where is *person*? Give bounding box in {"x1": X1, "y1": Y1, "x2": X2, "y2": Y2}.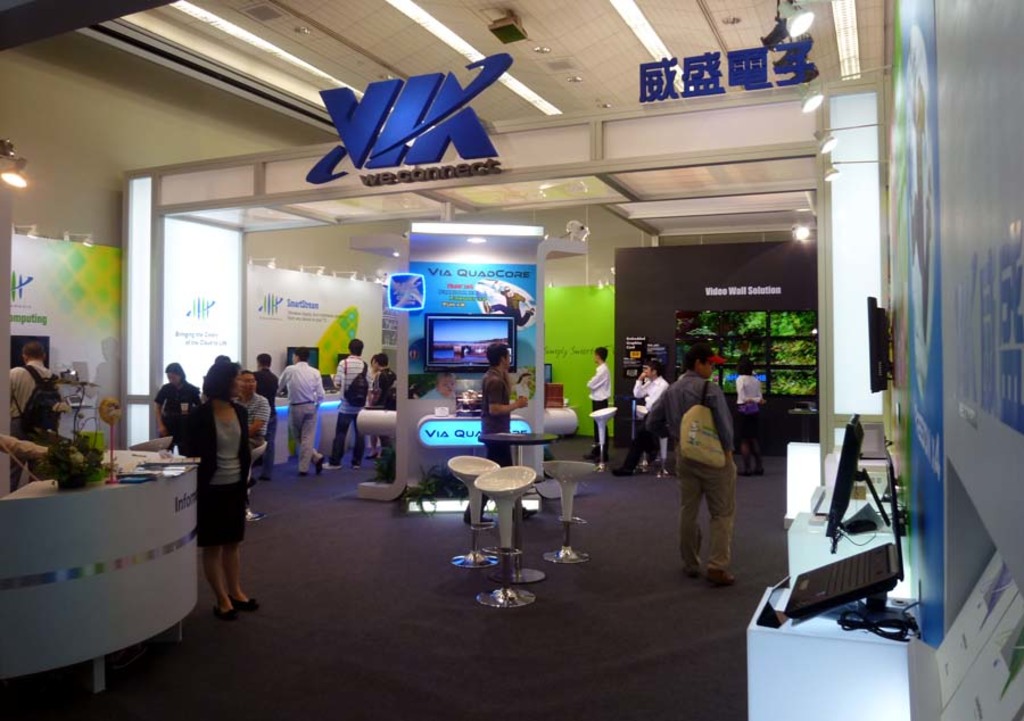
{"x1": 460, "y1": 340, "x2": 530, "y2": 522}.
